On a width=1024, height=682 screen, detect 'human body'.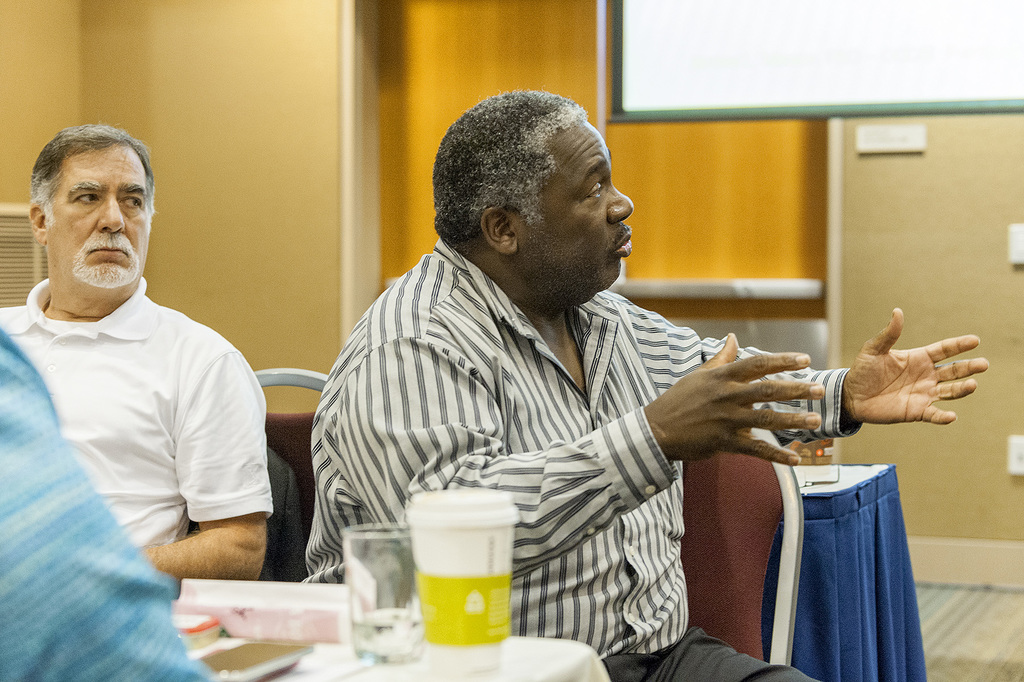
box(0, 328, 221, 681).
